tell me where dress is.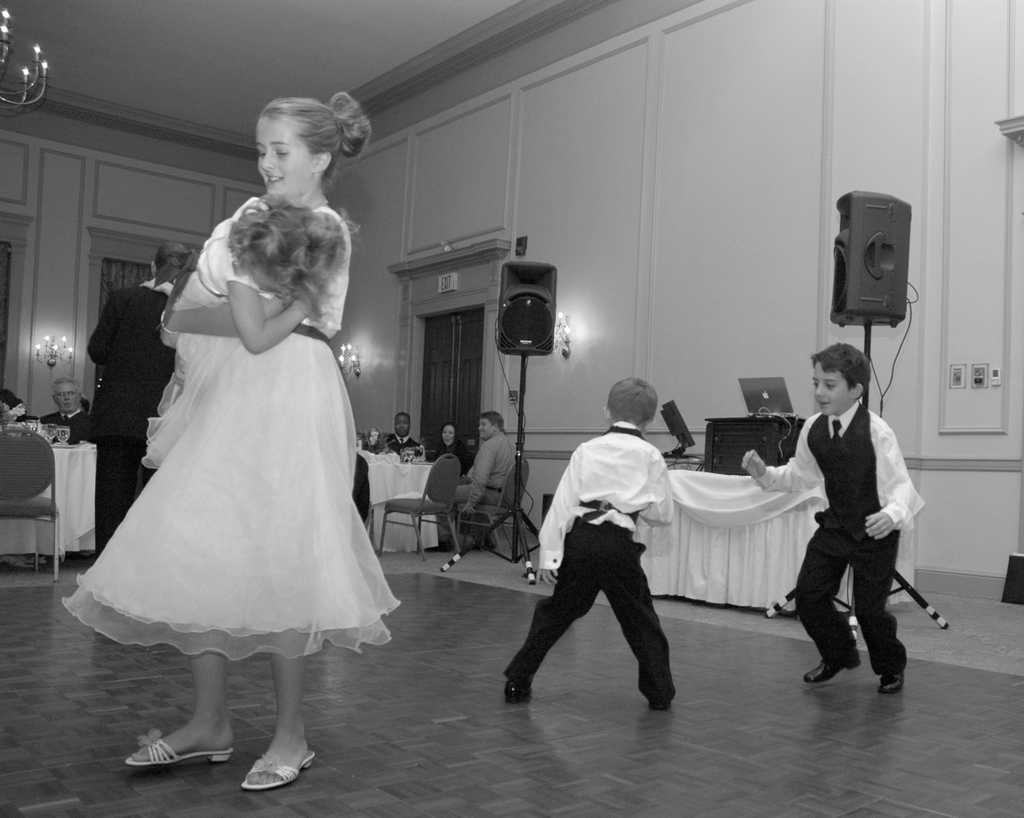
dress is at (x1=63, y1=205, x2=404, y2=664).
